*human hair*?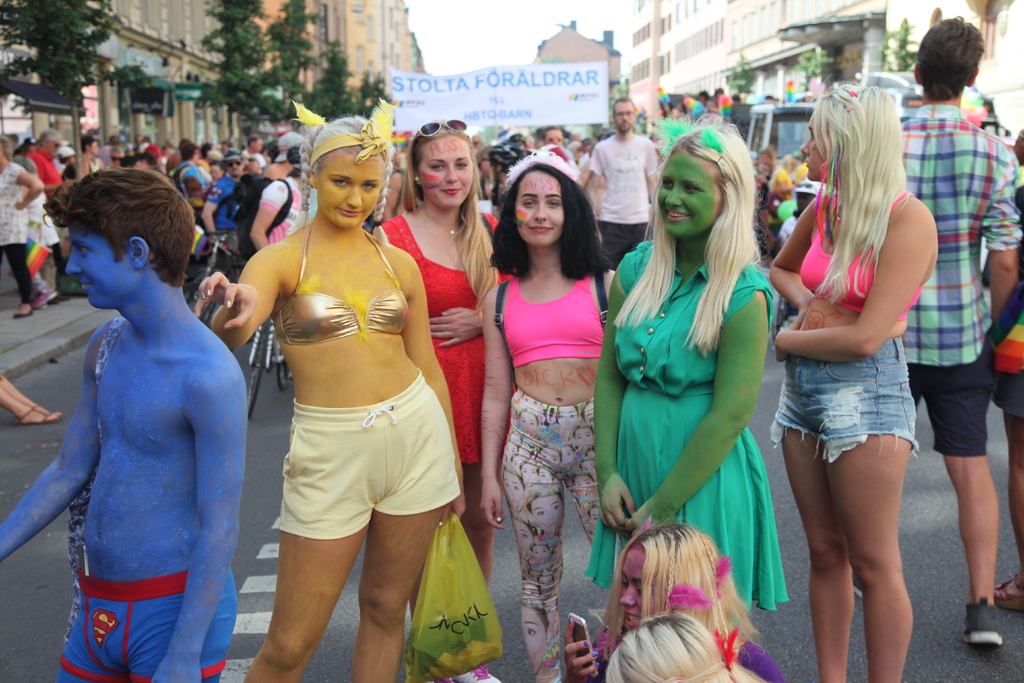
region(34, 154, 176, 312)
